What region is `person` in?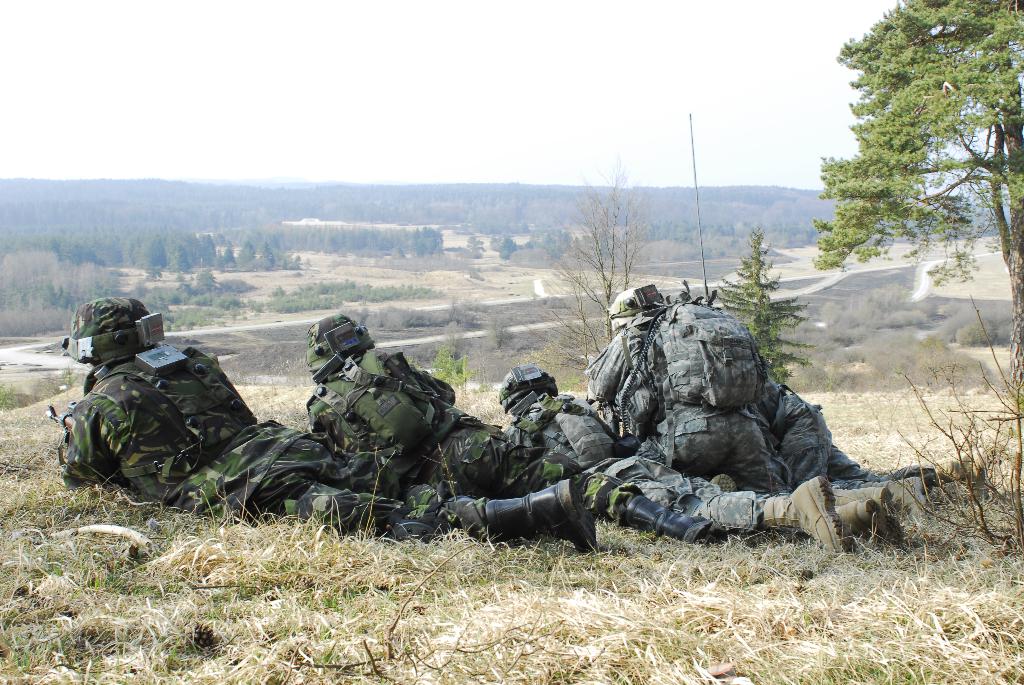
[left=48, top=294, right=597, bottom=553].
